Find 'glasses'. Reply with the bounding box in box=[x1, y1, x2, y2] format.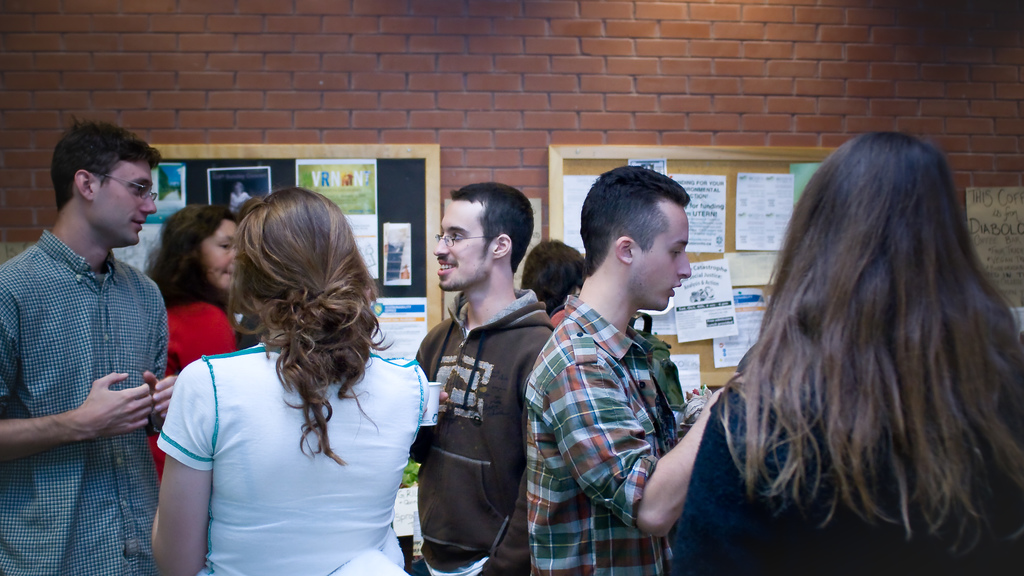
box=[429, 230, 492, 249].
